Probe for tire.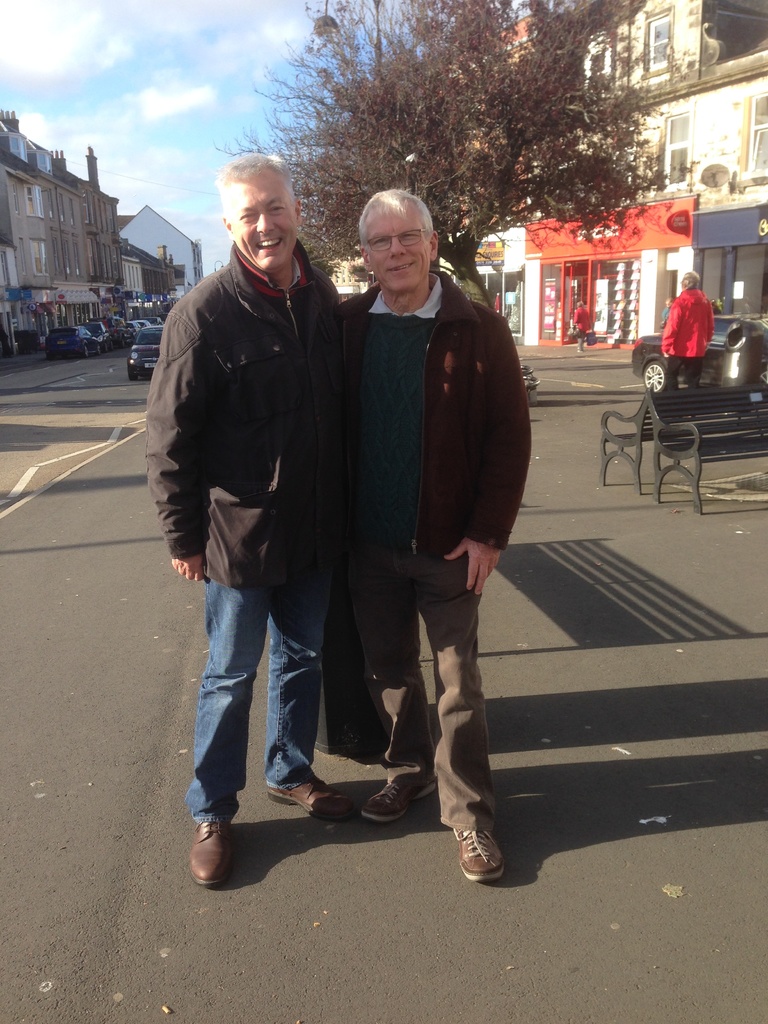
Probe result: (109, 340, 112, 349).
